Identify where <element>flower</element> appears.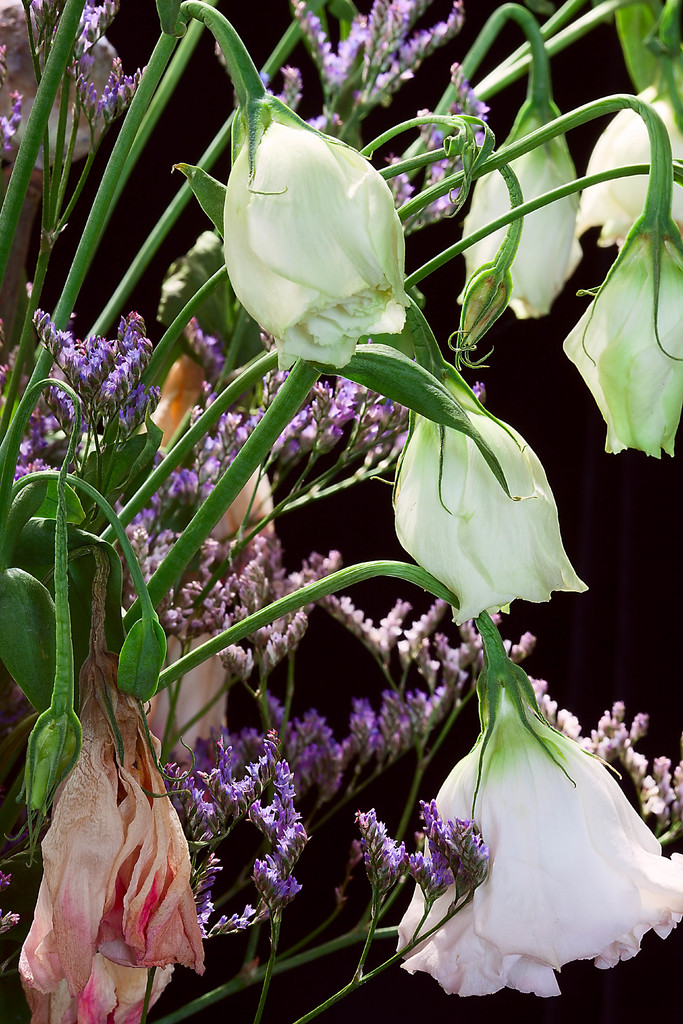
Appears at {"left": 393, "top": 693, "right": 682, "bottom": 1001}.
